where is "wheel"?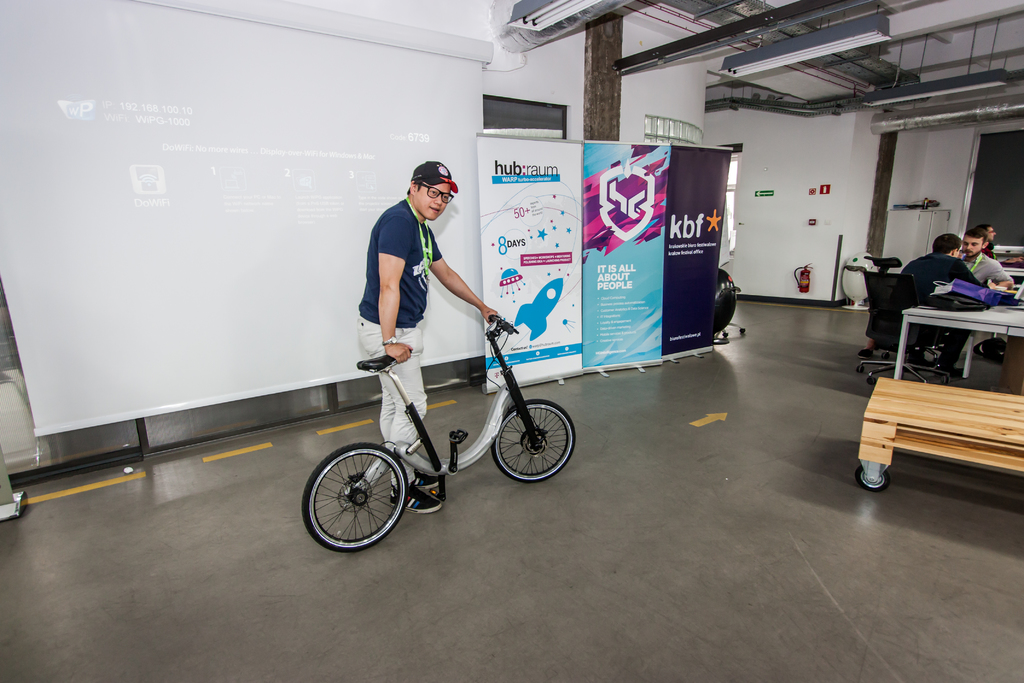
locate(307, 449, 412, 547).
